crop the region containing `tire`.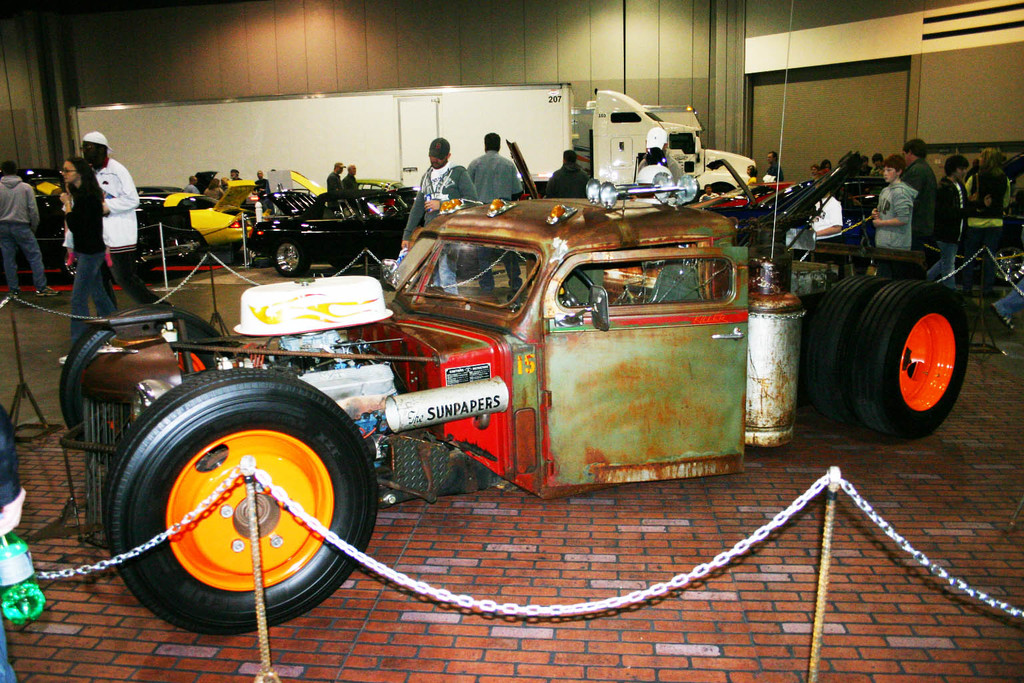
Crop region: rect(58, 305, 222, 444).
